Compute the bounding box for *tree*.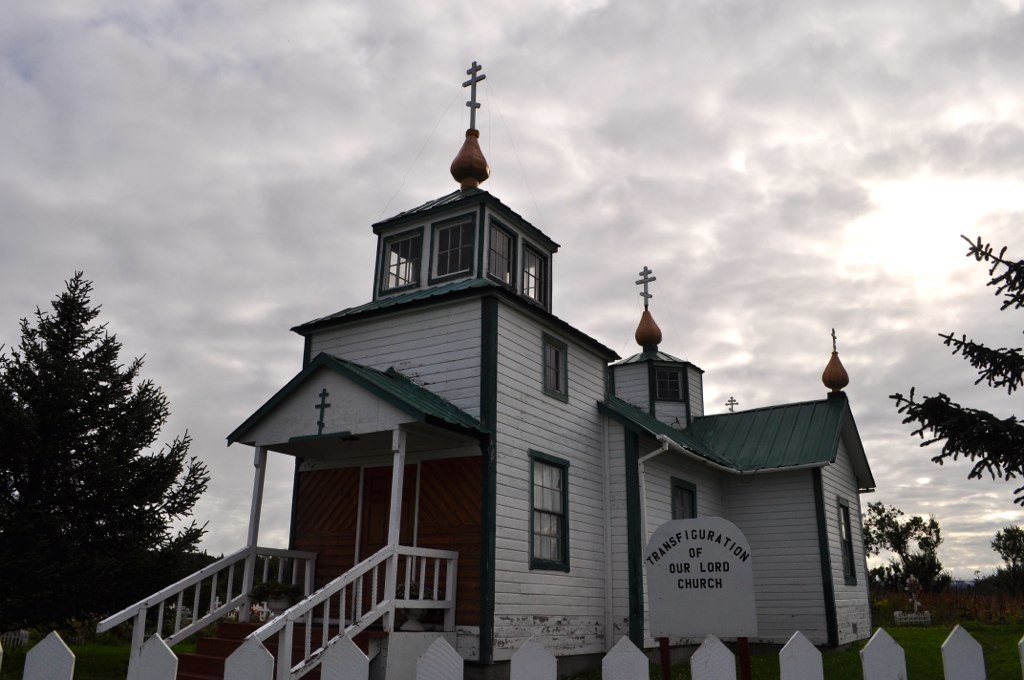
{"left": 989, "top": 526, "right": 1021, "bottom": 578}.
